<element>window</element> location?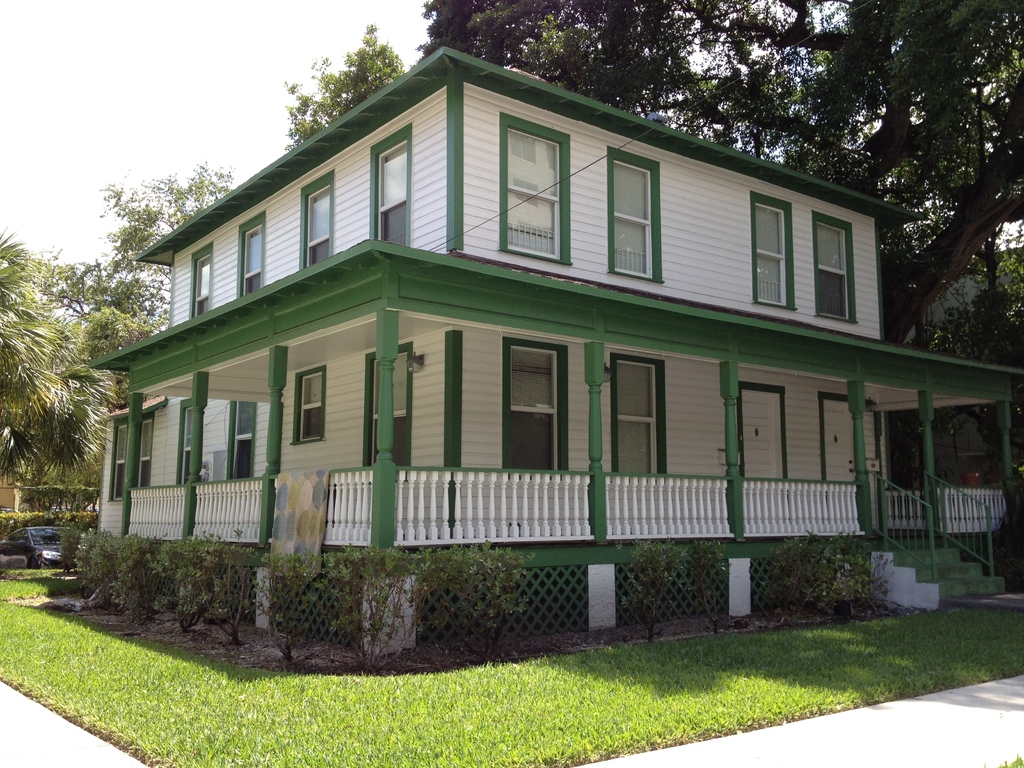
rect(111, 423, 128, 501)
